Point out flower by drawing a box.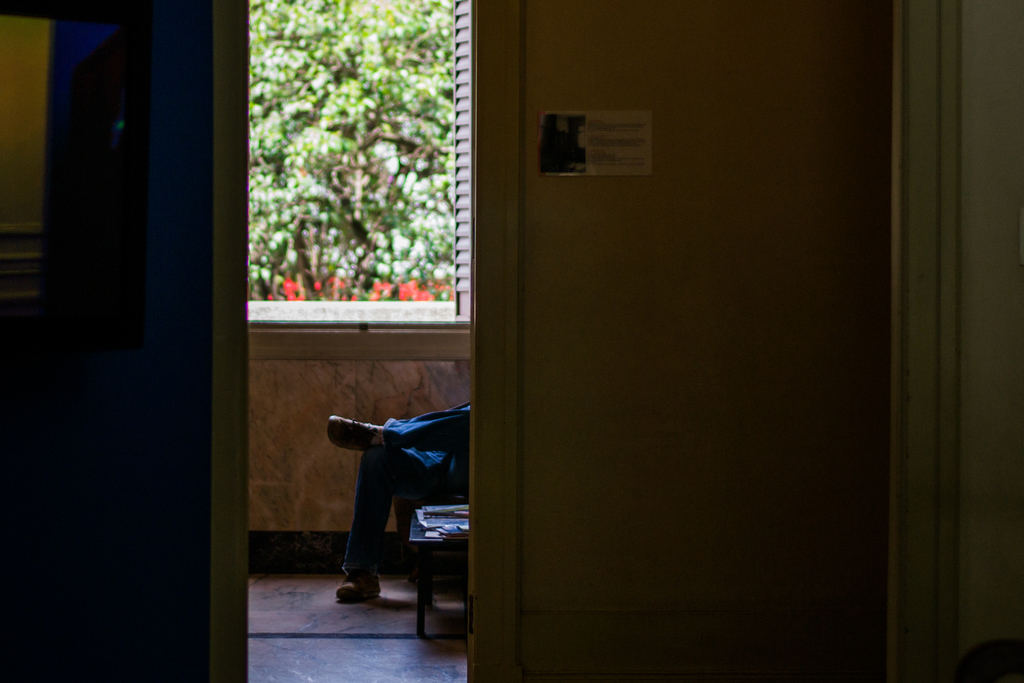
[292, 292, 305, 300].
